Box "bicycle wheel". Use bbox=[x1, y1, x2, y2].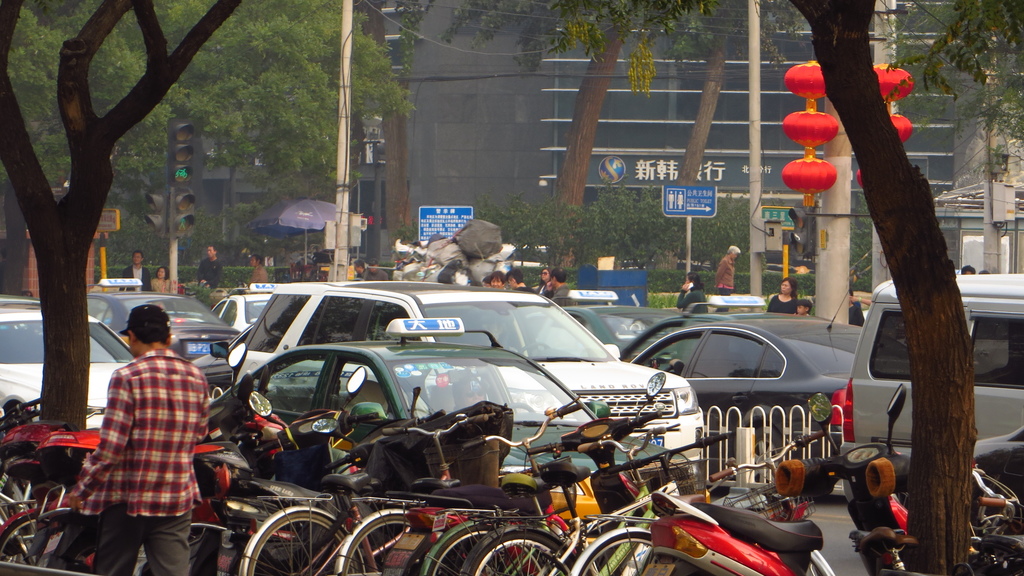
bbox=[577, 532, 650, 575].
